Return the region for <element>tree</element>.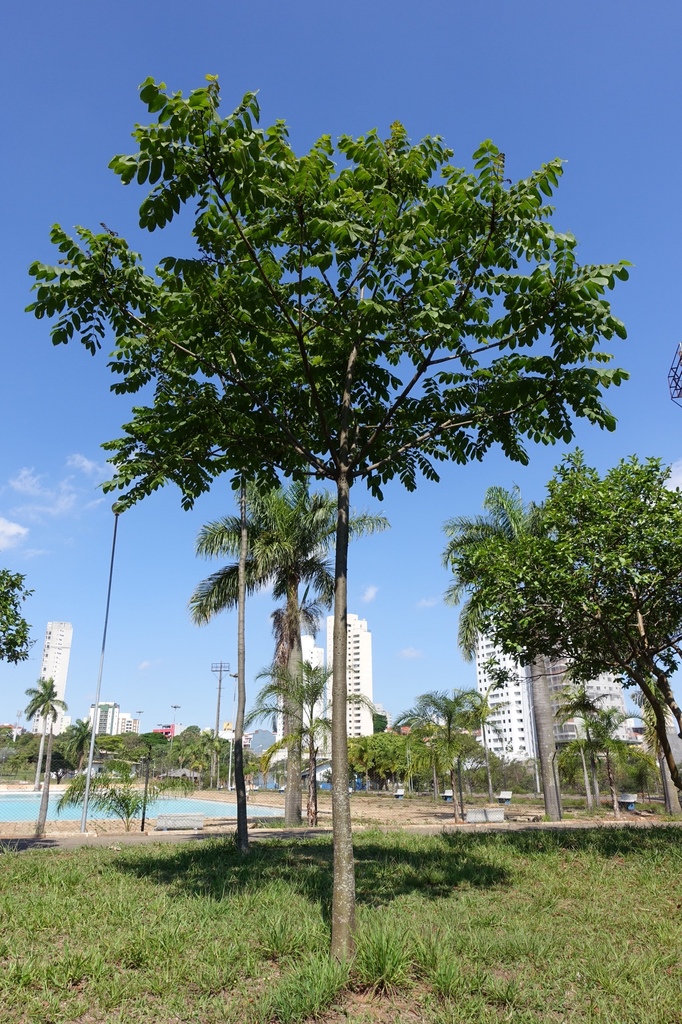
(x1=186, y1=475, x2=393, y2=824).
